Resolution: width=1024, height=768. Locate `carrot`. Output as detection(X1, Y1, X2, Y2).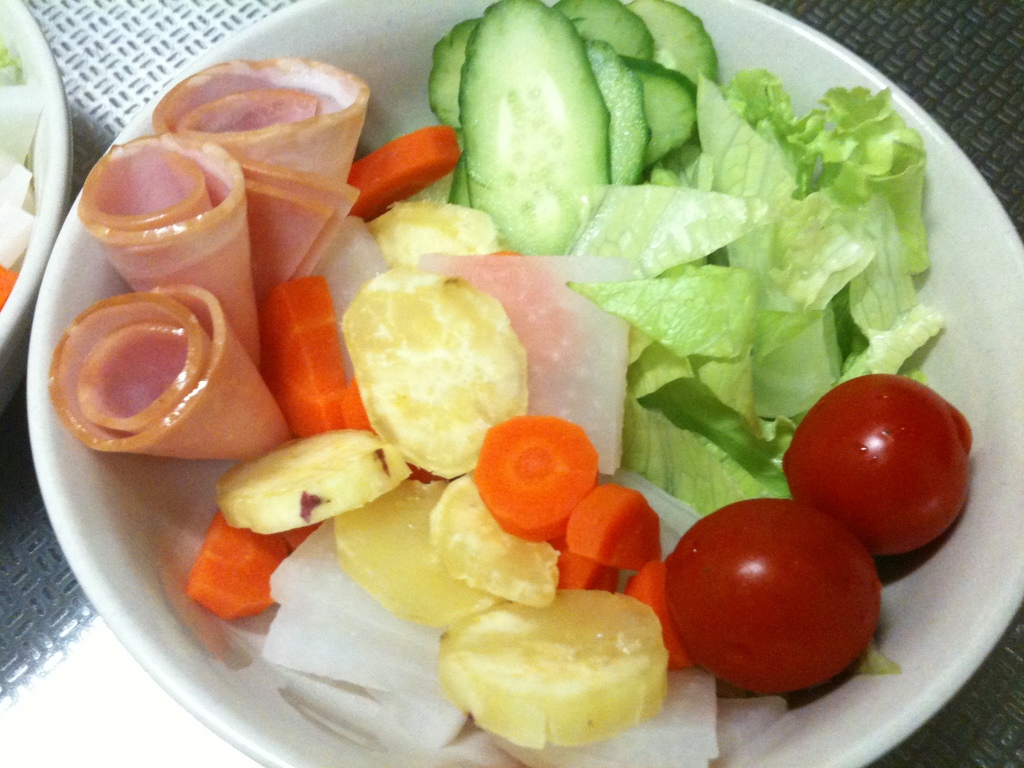
detection(476, 416, 597, 543).
